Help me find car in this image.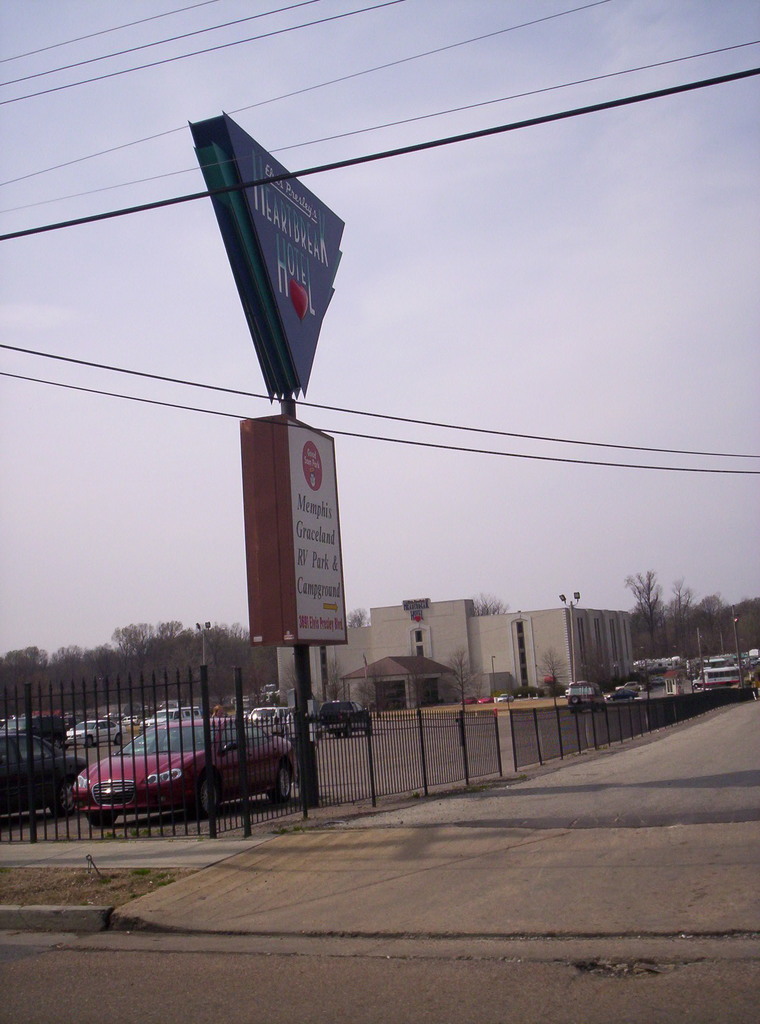
Found it: crop(61, 716, 324, 835).
